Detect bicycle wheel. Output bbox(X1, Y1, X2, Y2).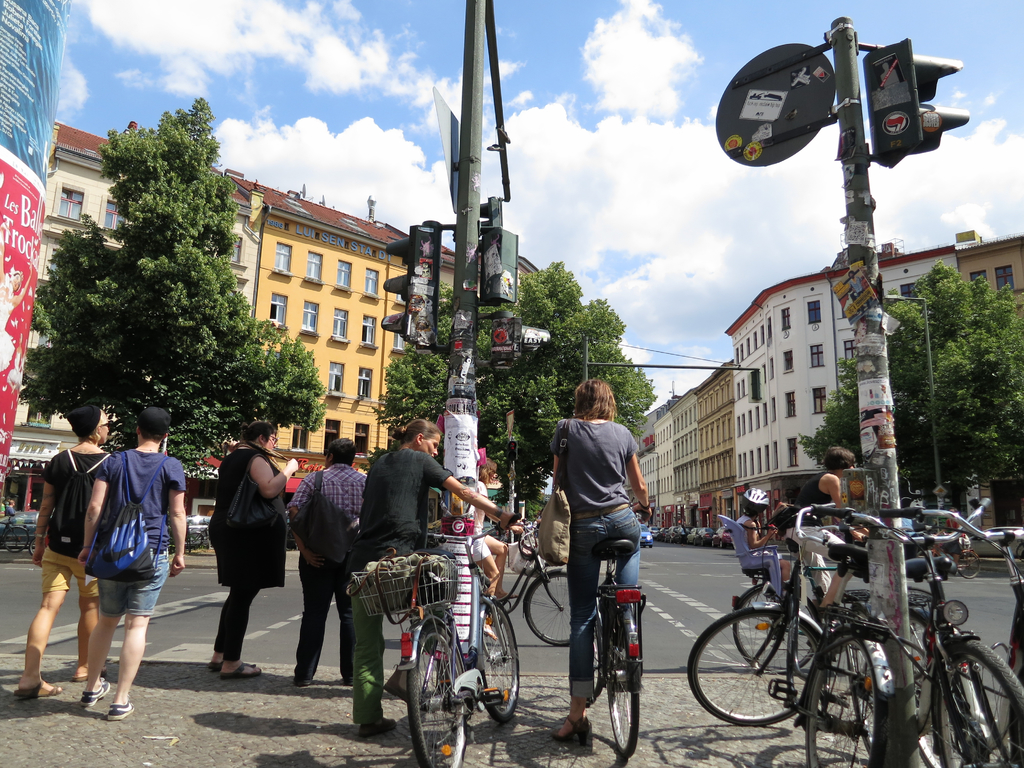
bbox(806, 631, 899, 762).
